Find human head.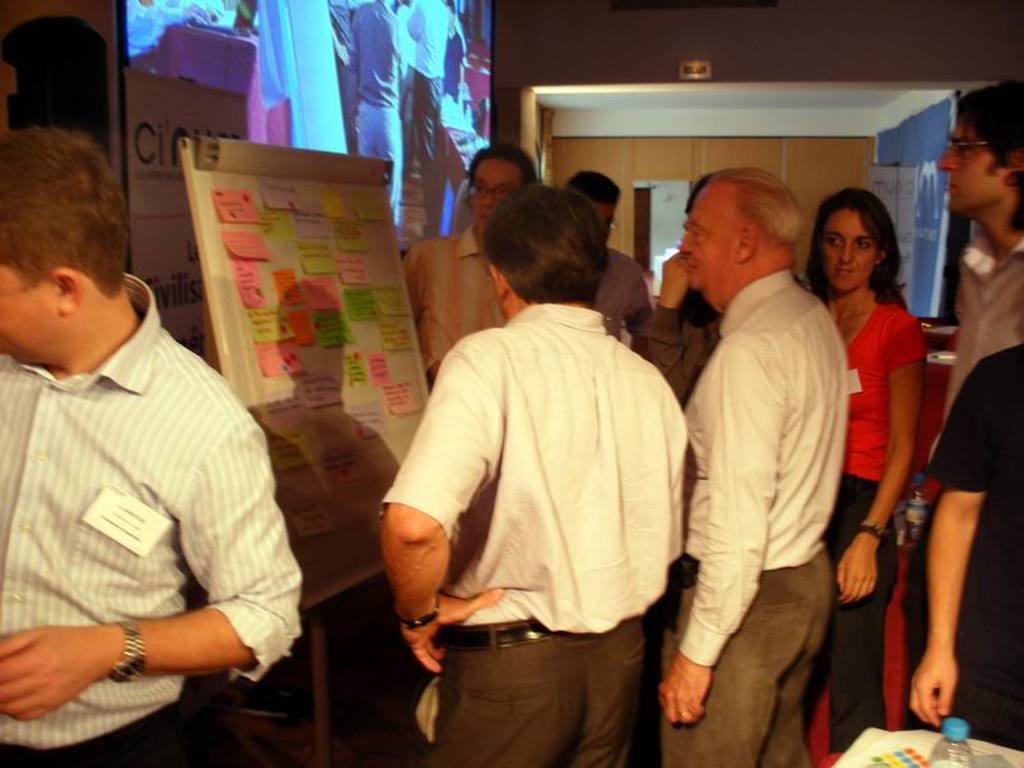
[left=0, top=129, right=132, bottom=360].
